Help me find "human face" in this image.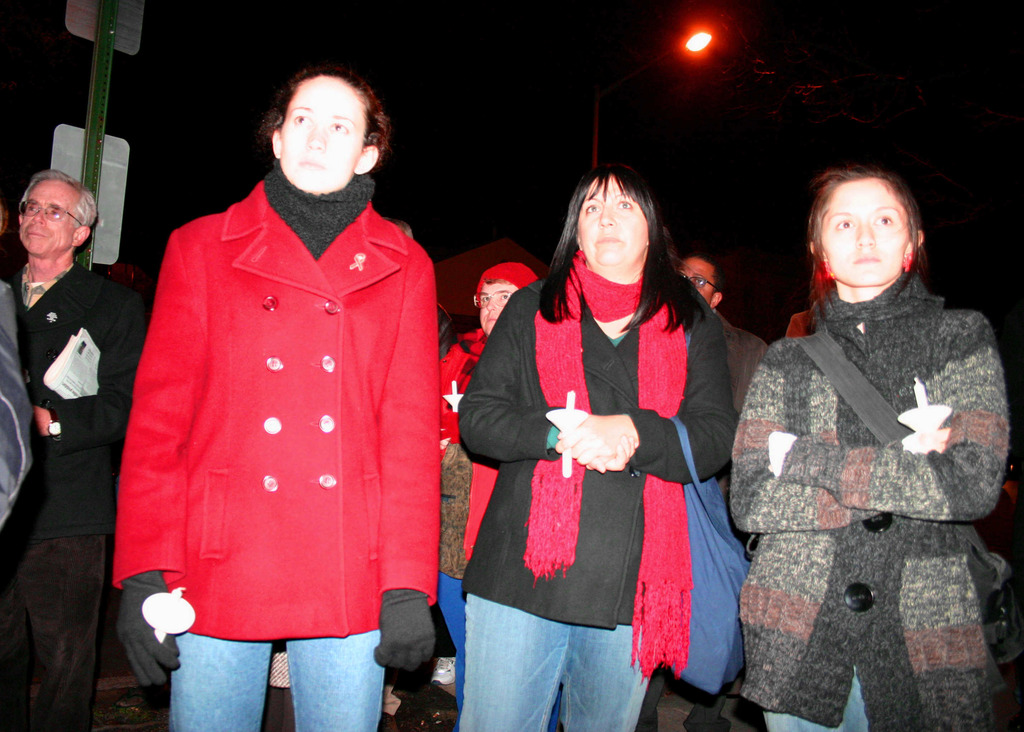
Found it: bbox=(480, 283, 518, 334).
